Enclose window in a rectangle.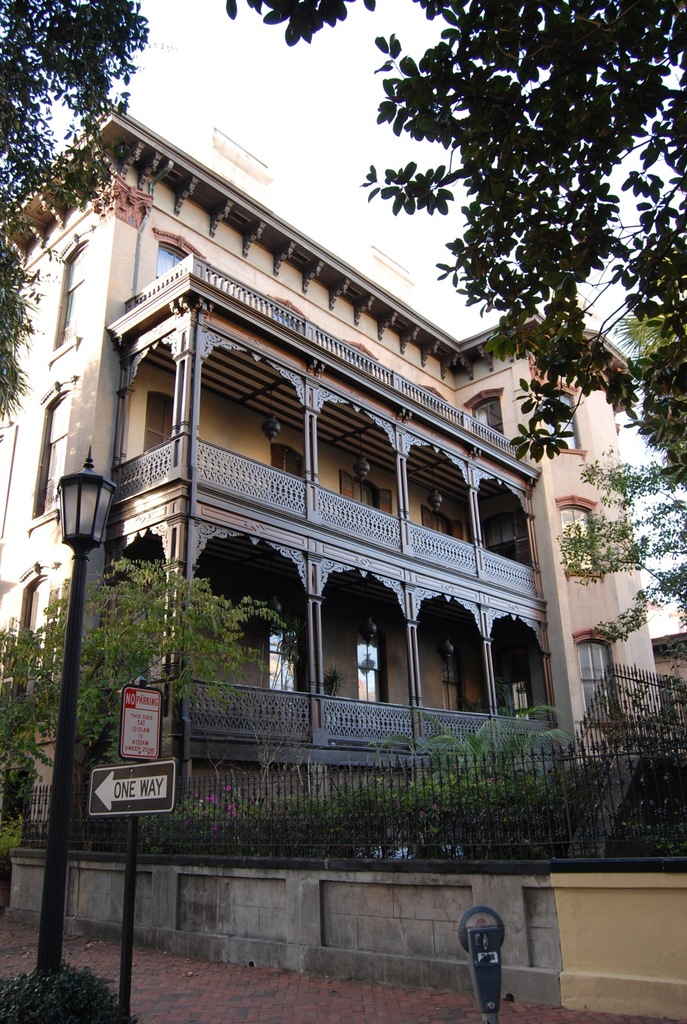
<bbox>267, 436, 312, 473</bbox>.
